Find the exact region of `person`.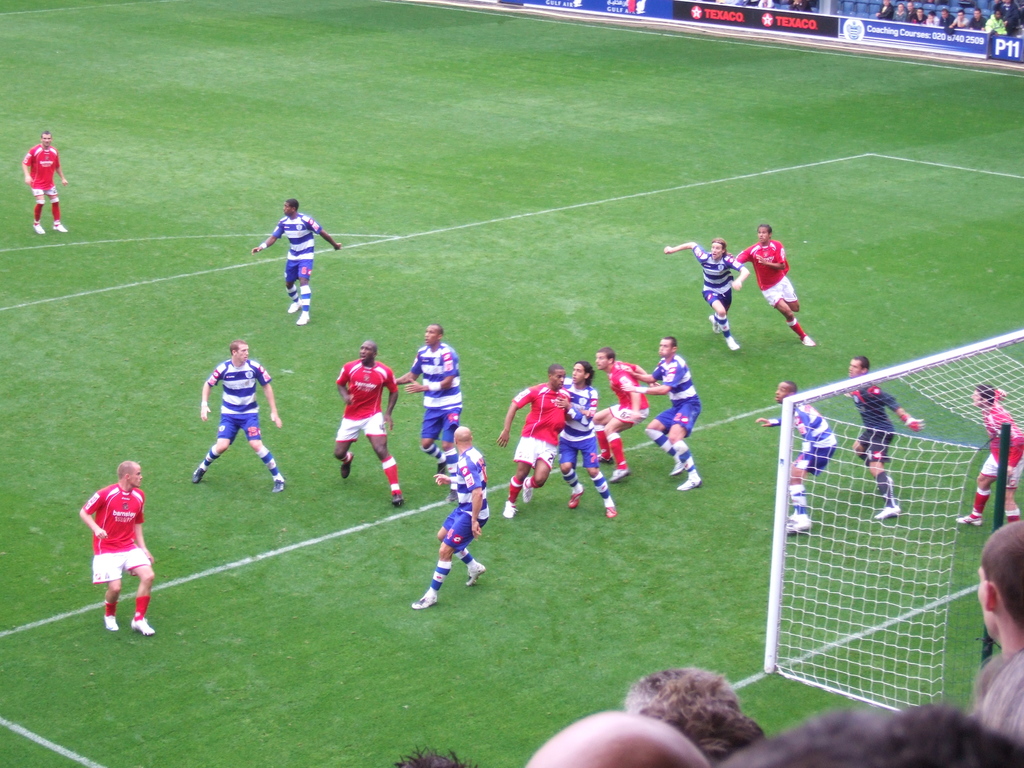
Exact region: (left=966, top=516, right=1023, bottom=746).
